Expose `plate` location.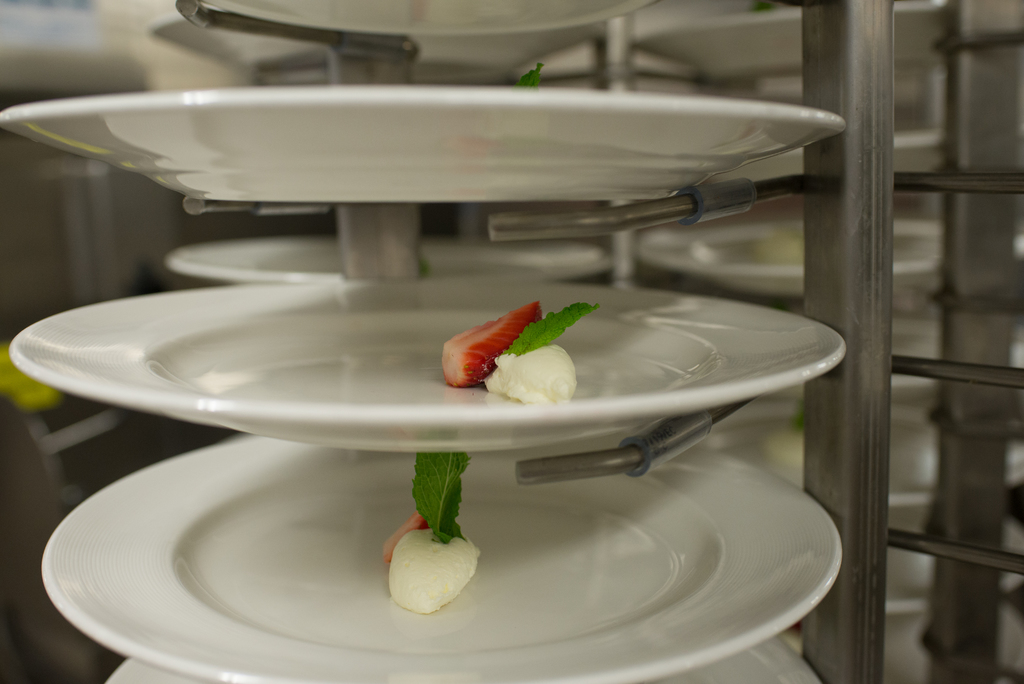
Exposed at 191, 0, 666, 68.
